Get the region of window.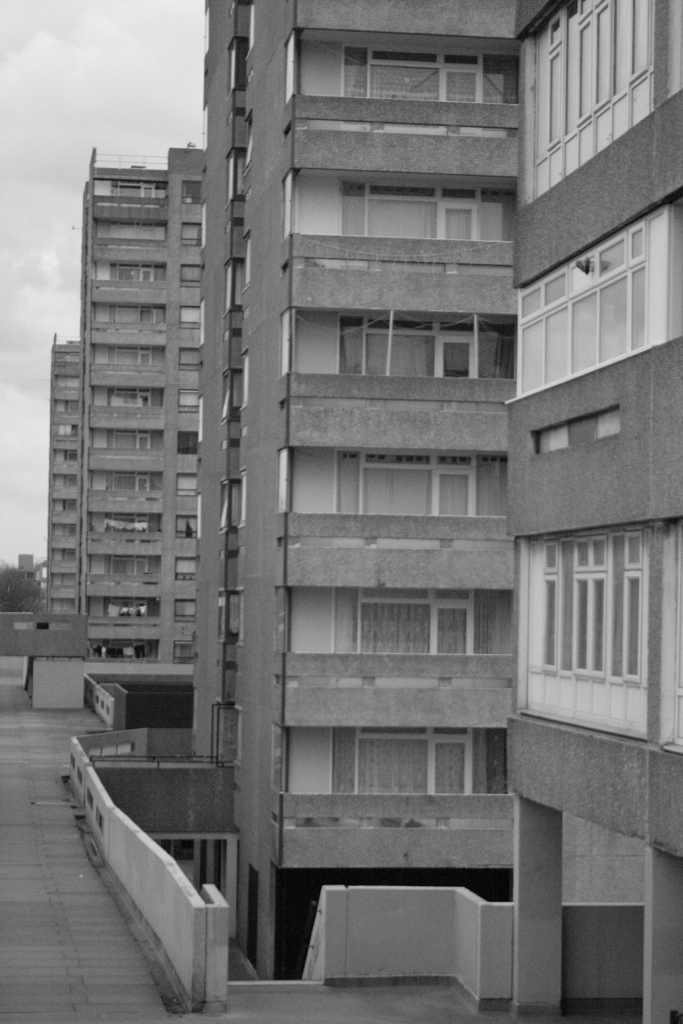
crop(337, 41, 491, 121).
